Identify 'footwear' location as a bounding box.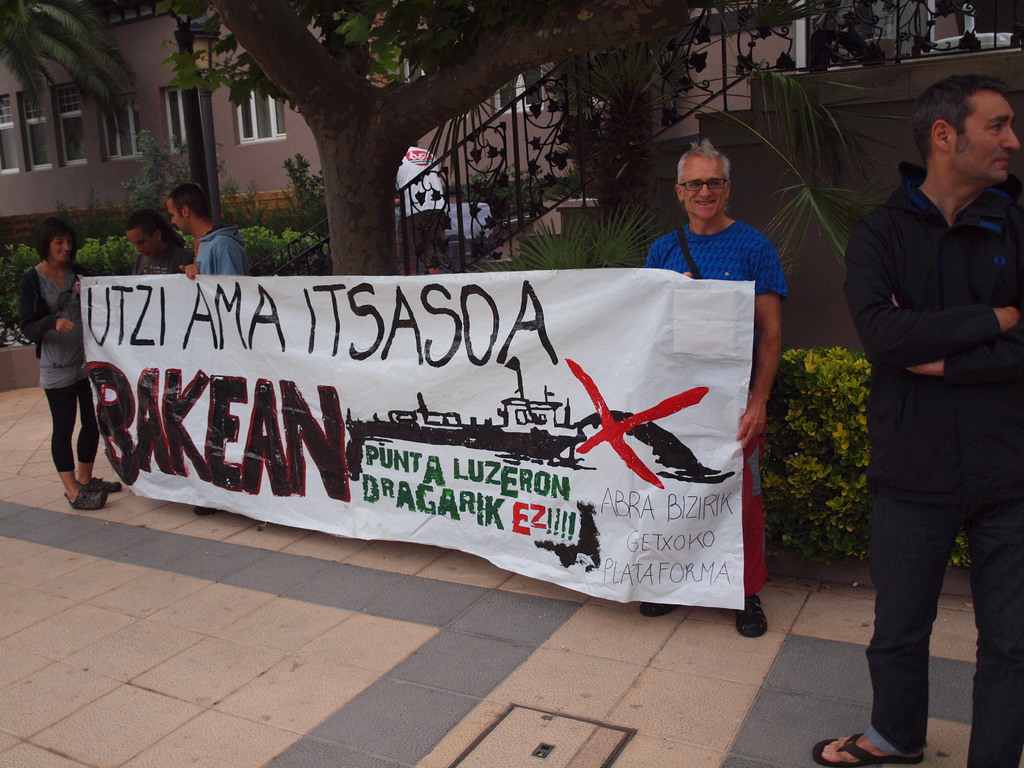
detection(75, 472, 125, 493).
